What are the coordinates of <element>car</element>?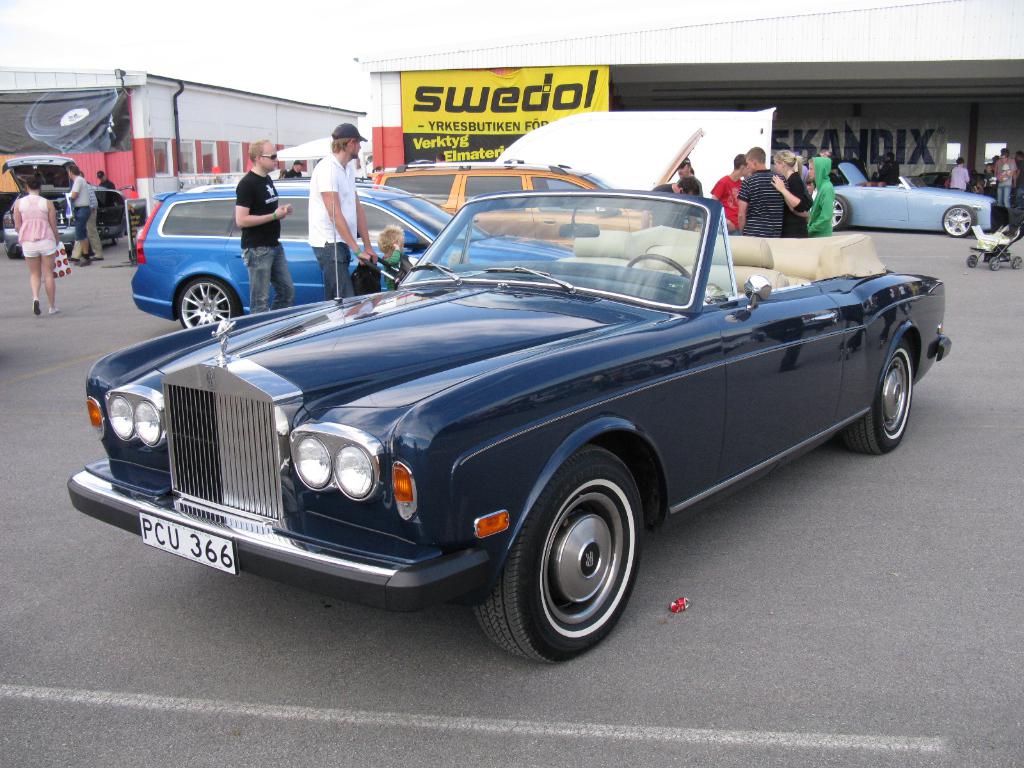
[x1=1, y1=154, x2=127, y2=258].
